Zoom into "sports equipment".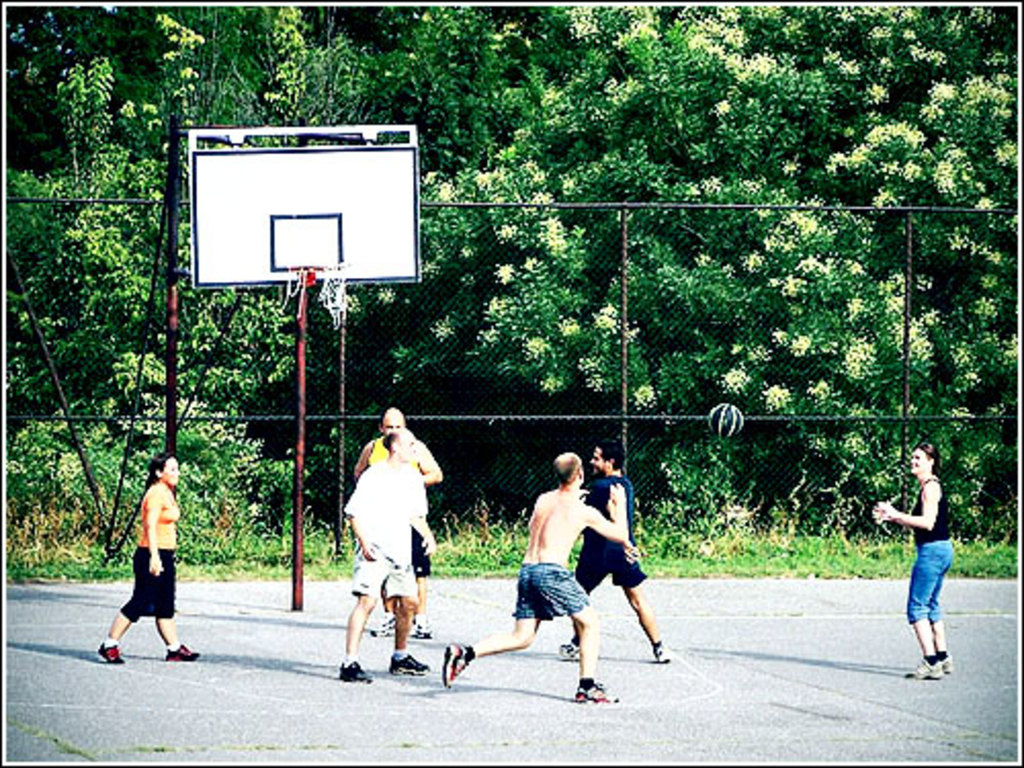
Zoom target: crop(315, 268, 348, 332).
